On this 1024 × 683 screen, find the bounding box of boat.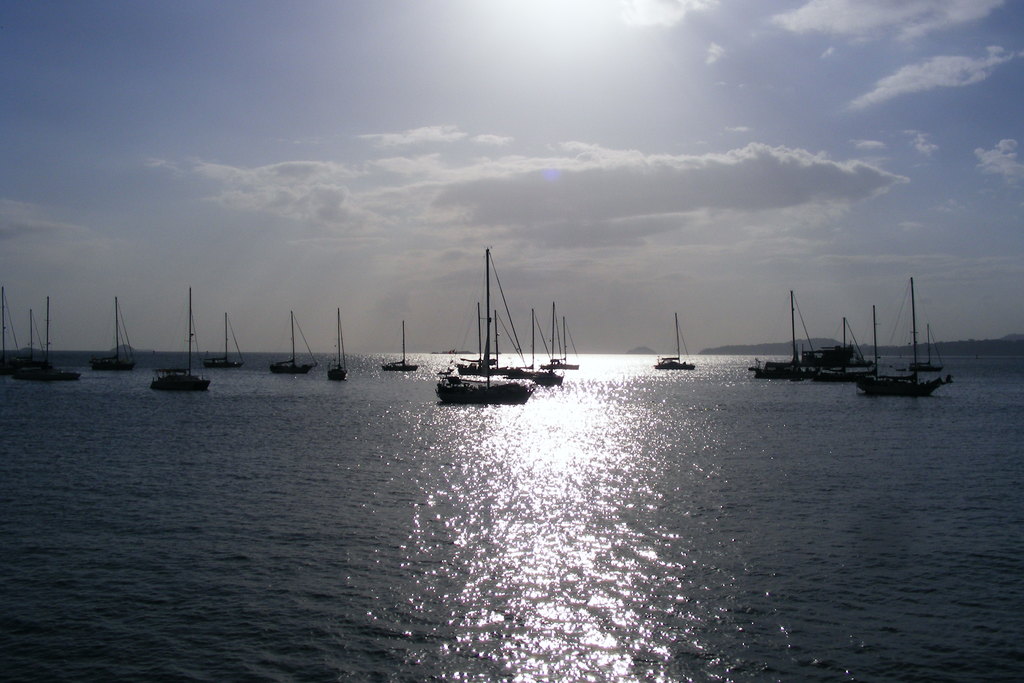
Bounding box: <region>381, 323, 419, 373</region>.
